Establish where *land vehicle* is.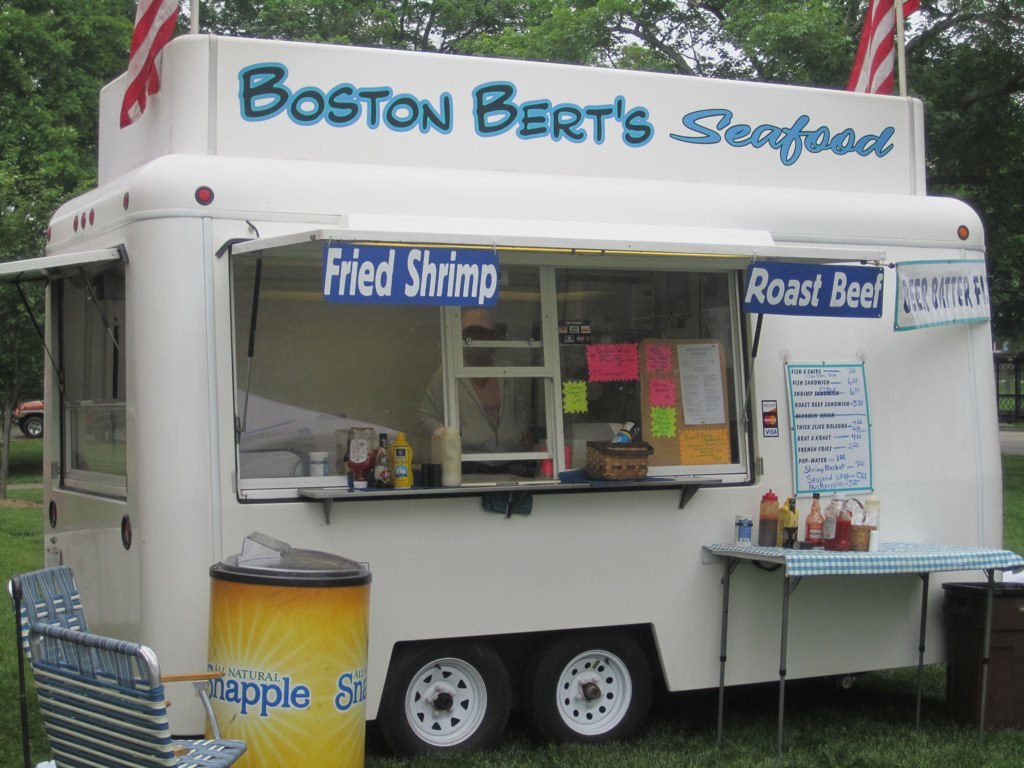
Established at x1=85, y1=39, x2=995, y2=767.
